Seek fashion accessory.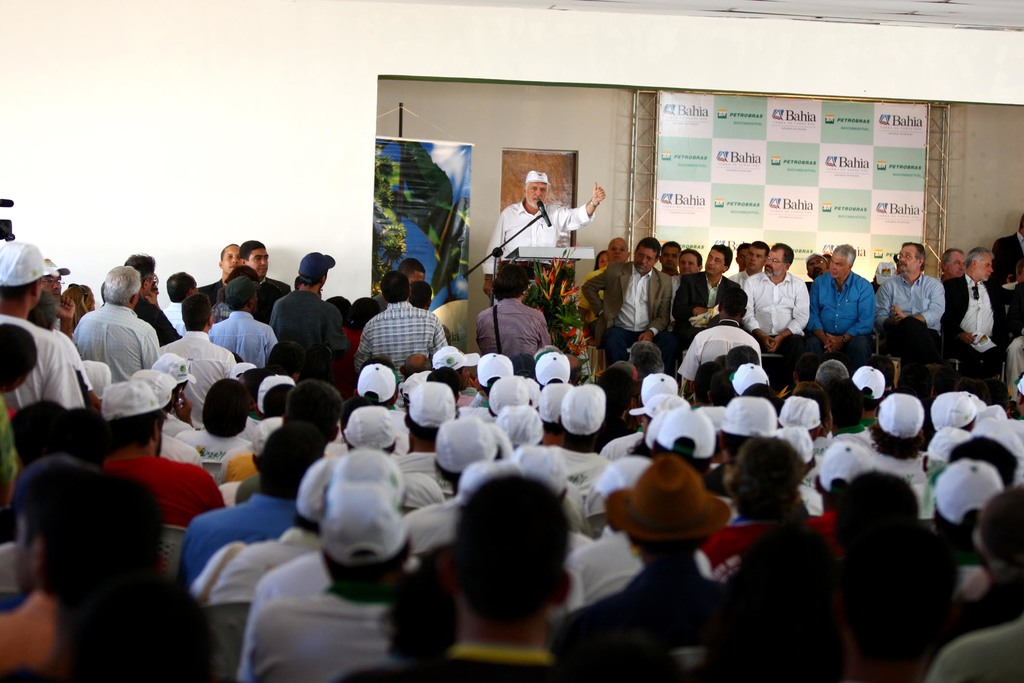
bbox=[485, 374, 532, 415].
